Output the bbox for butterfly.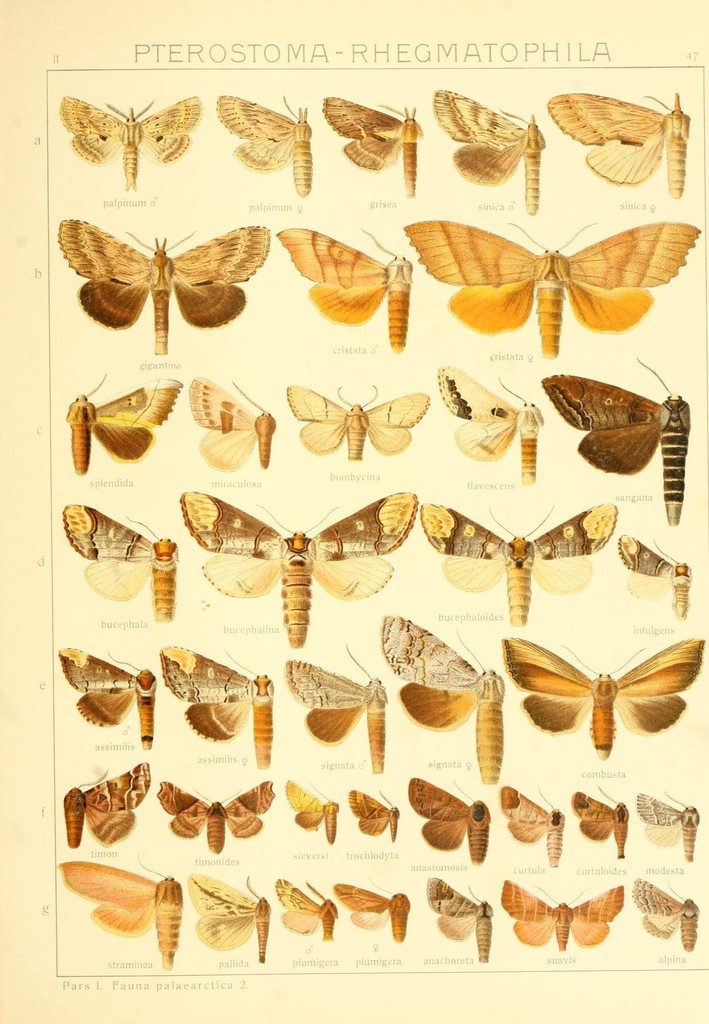
bbox=[66, 367, 183, 479].
